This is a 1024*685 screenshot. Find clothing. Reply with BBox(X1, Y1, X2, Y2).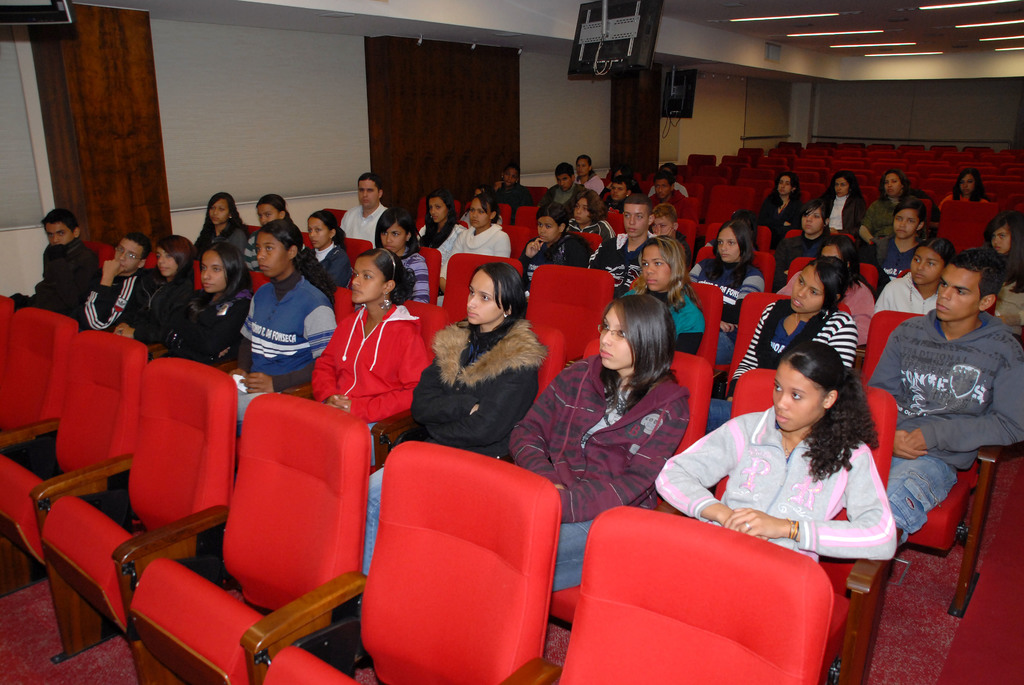
BBox(941, 189, 995, 251).
